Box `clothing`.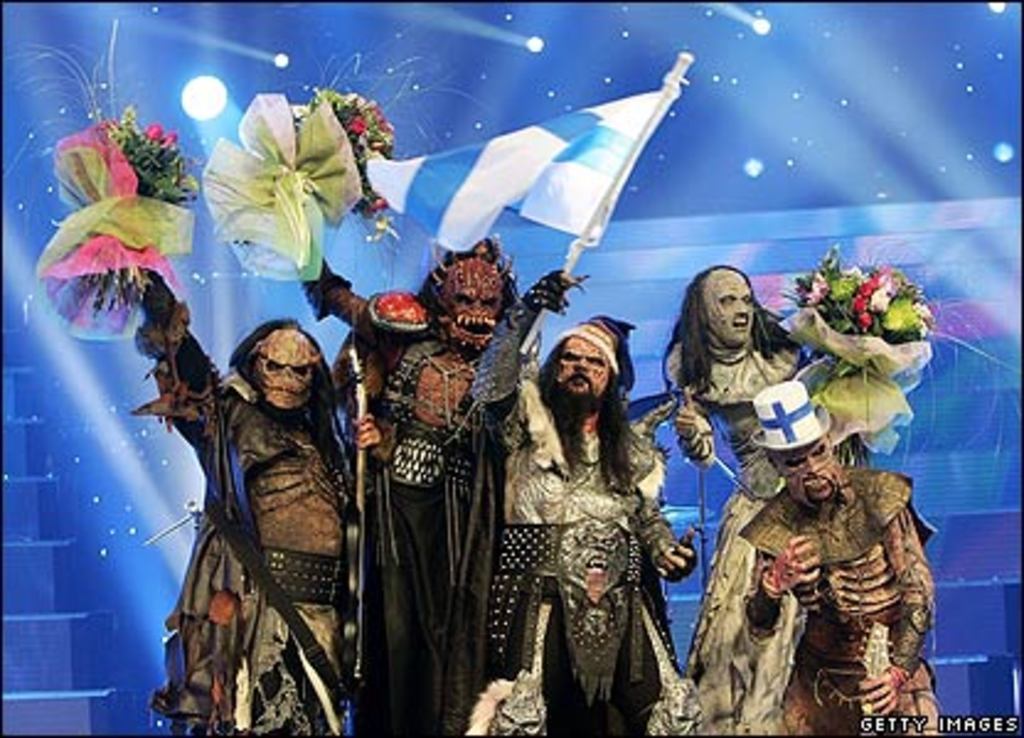
[153, 295, 386, 736].
